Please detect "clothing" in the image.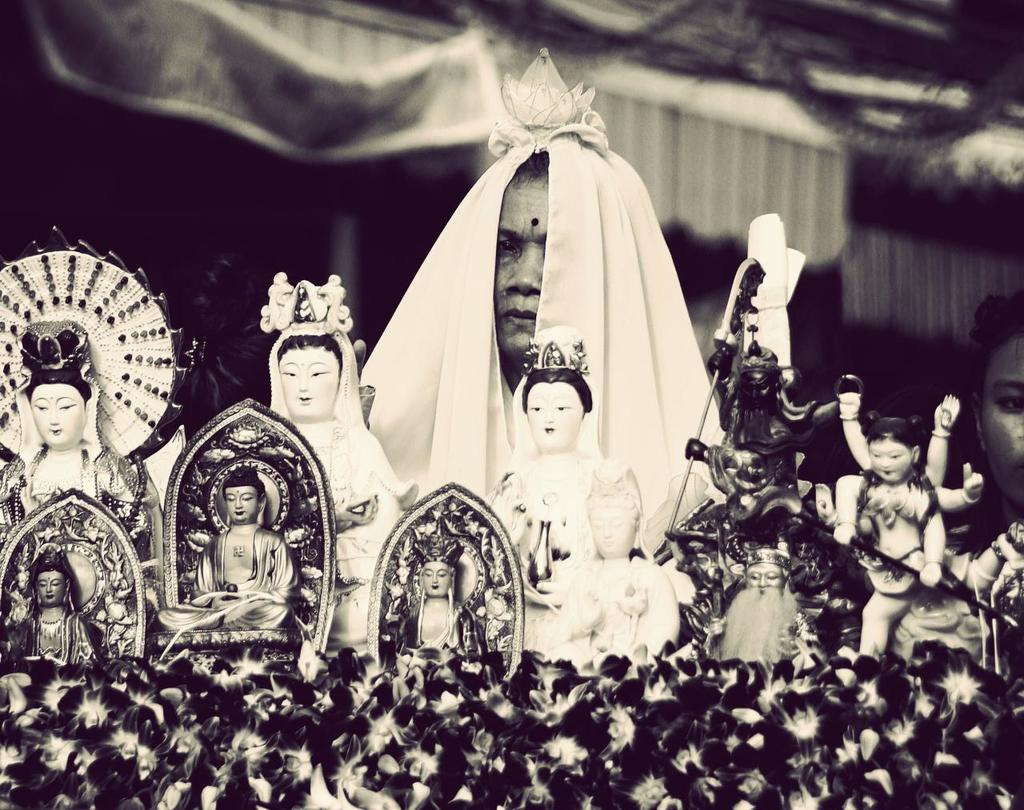
pyautogui.locateOnScreen(688, 614, 813, 673).
